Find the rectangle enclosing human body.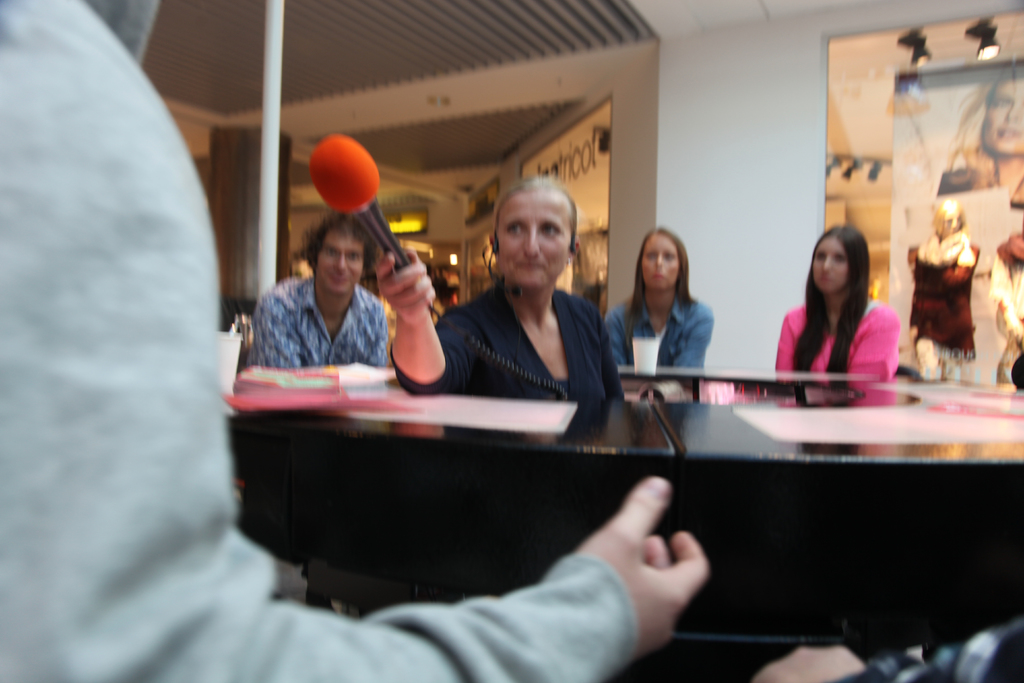
0:0:712:682.
